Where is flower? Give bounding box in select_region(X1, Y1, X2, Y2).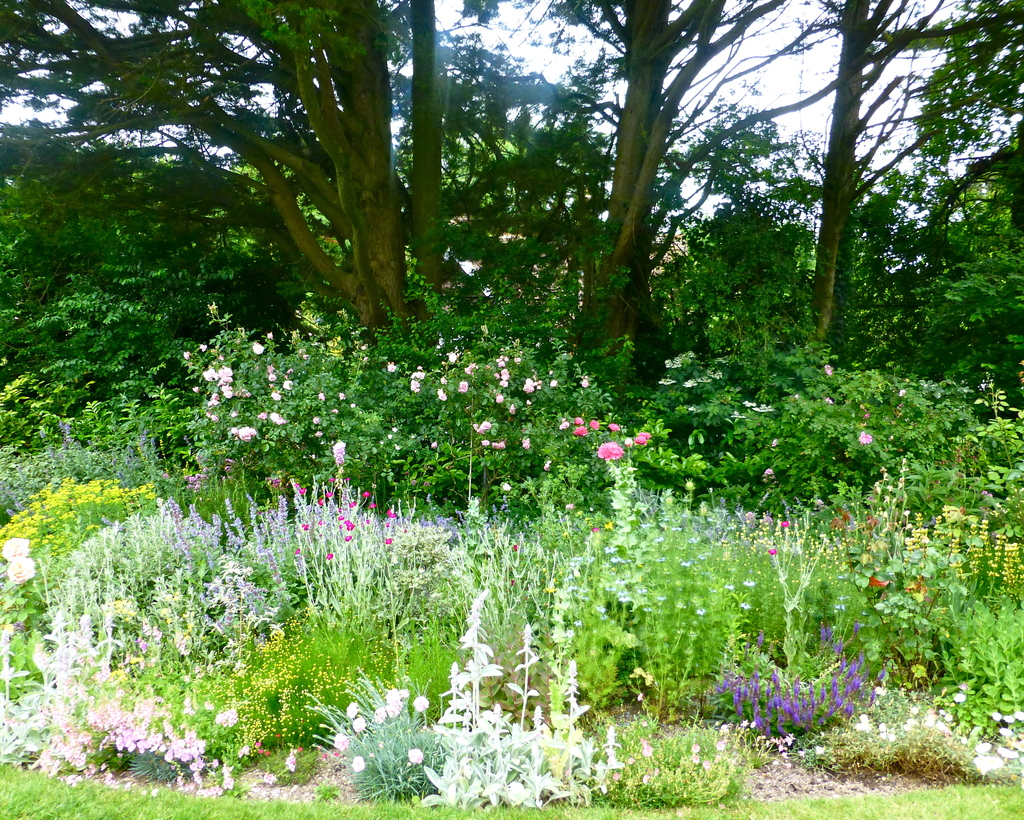
select_region(992, 712, 1004, 723).
